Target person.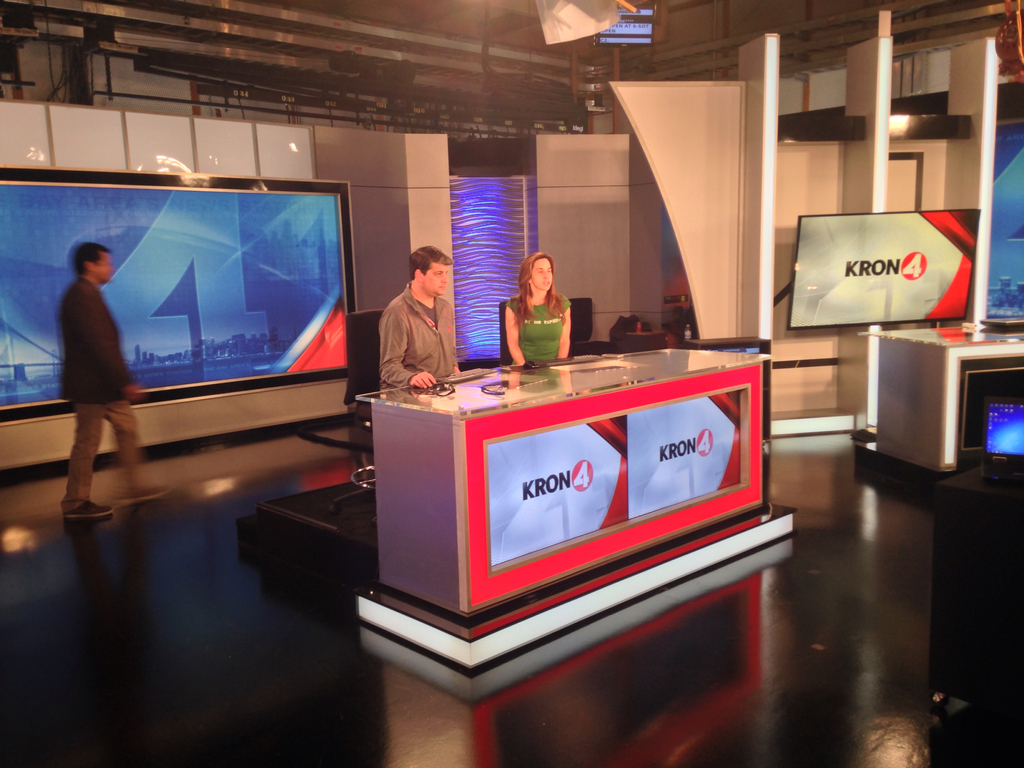
Target region: l=58, t=241, r=178, b=527.
